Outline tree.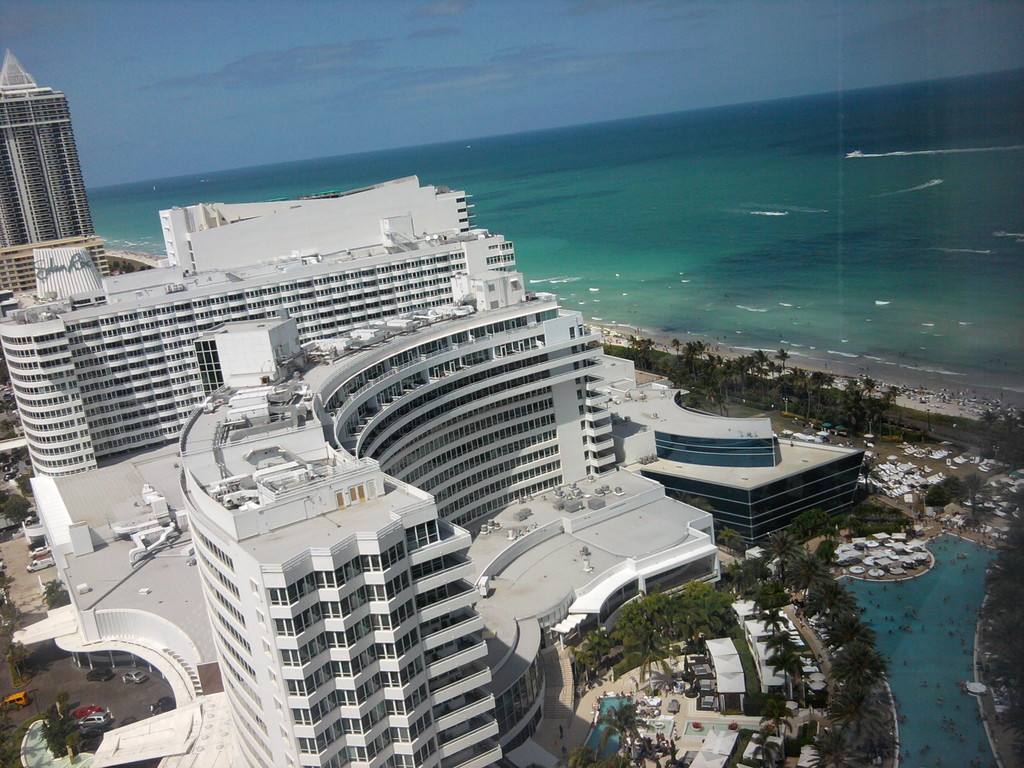
Outline: left=136, top=262, right=152, bottom=271.
